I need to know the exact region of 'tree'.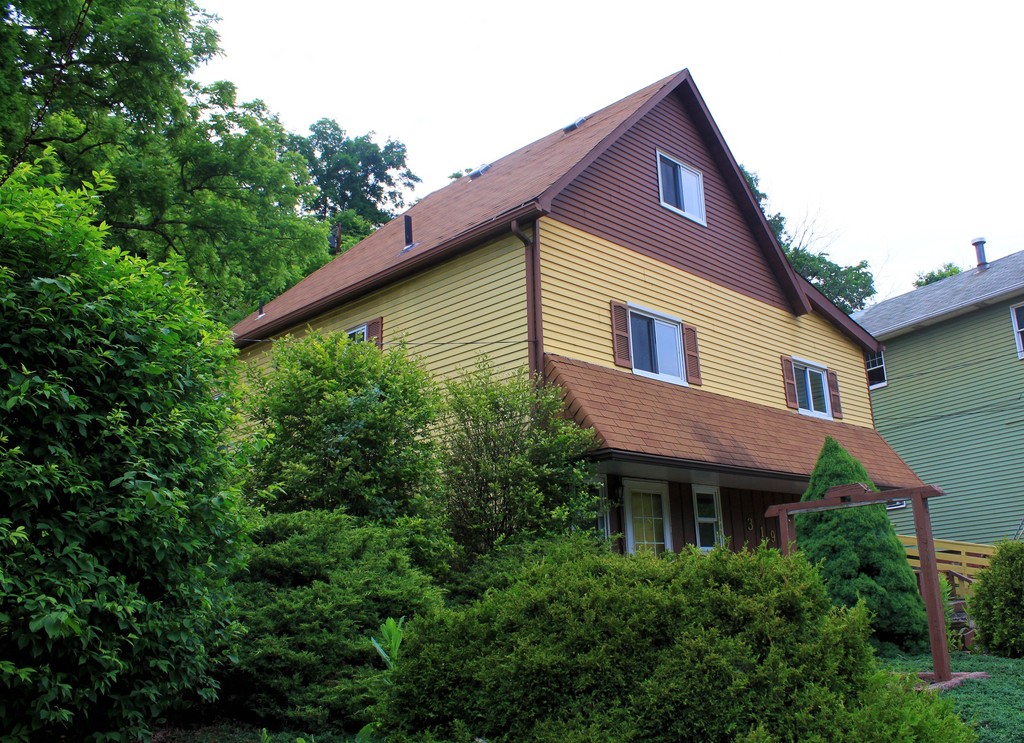
Region: <region>6, 0, 220, 311</region>.
